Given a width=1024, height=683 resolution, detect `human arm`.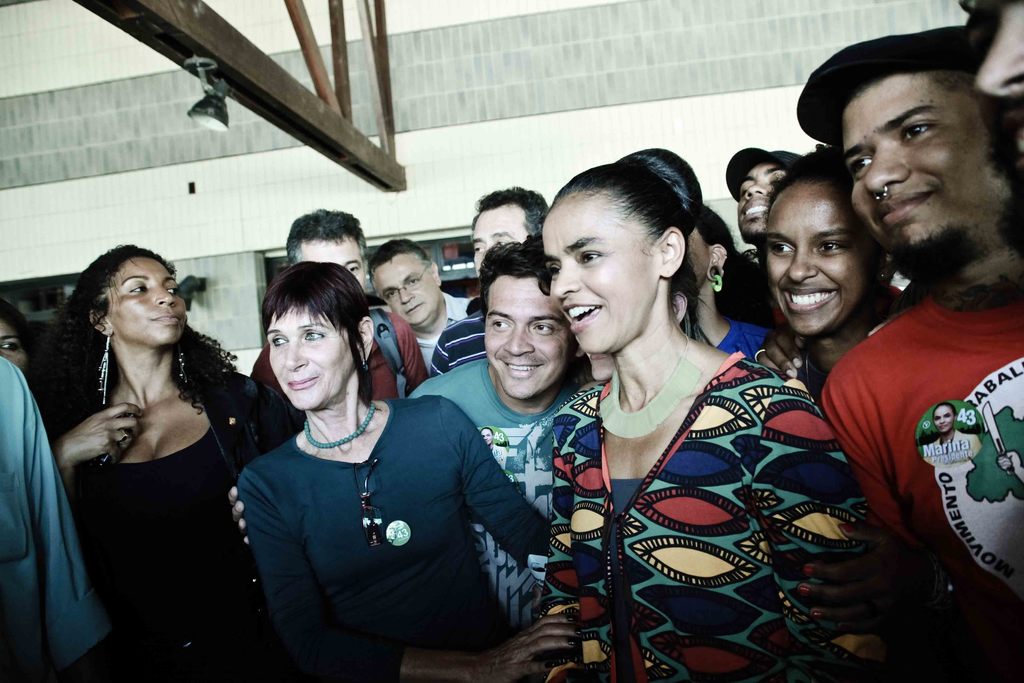
[x1=751, y1=386, x2=913, y2=682].
